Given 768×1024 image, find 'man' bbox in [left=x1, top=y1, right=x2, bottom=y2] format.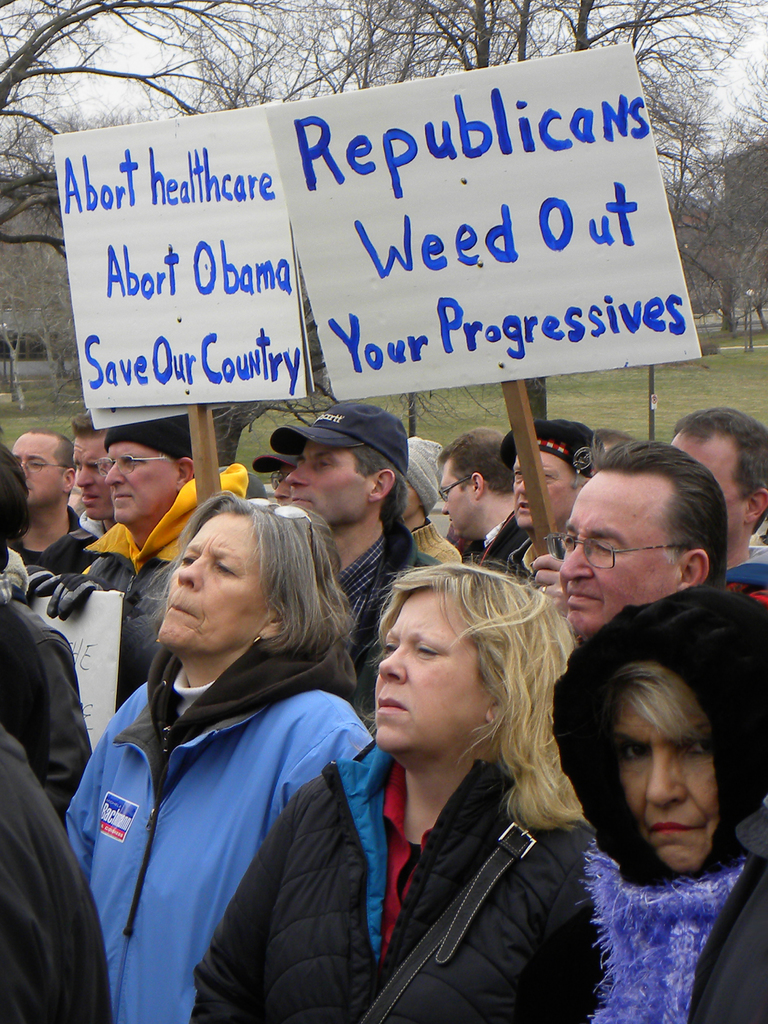
[left=532, top=407, right=767, bottom=615].
